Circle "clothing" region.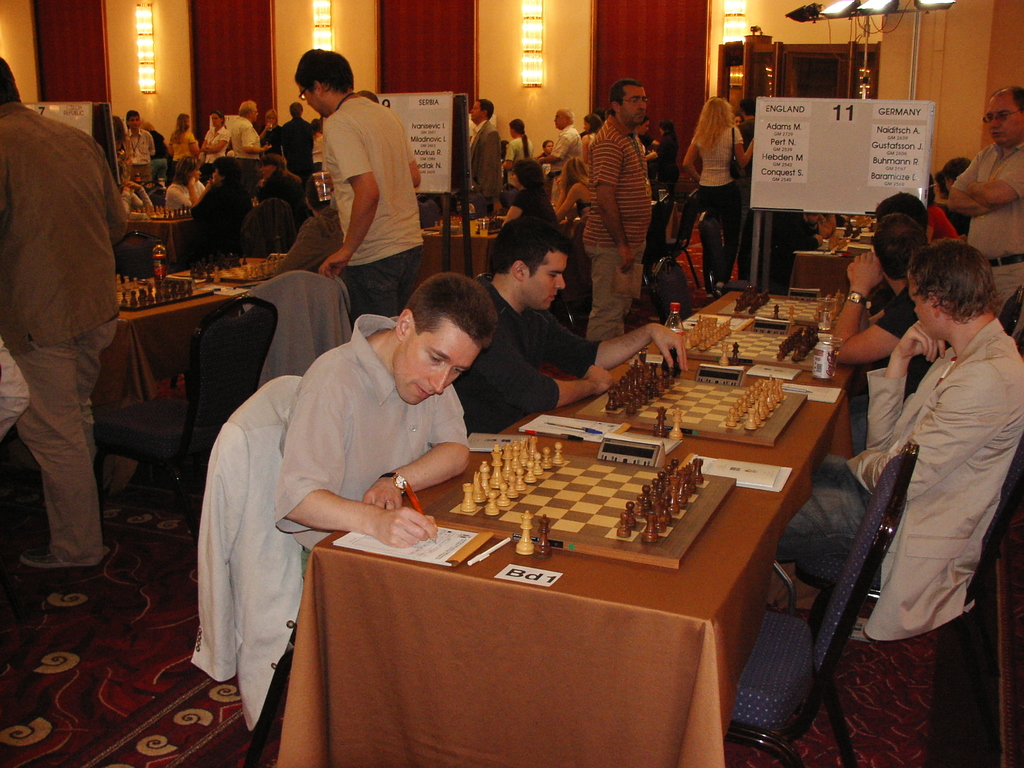
Region: pyautogui.locateOnScreen(928, 204, 960, 244).
